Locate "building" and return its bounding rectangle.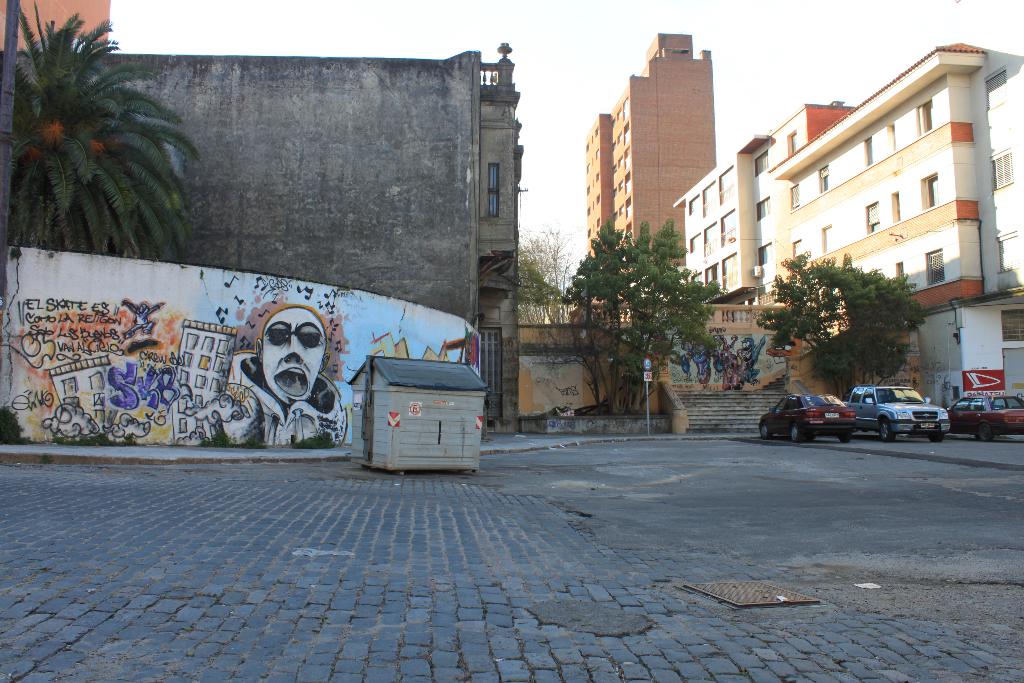
(669, 38, 1023, 409).
